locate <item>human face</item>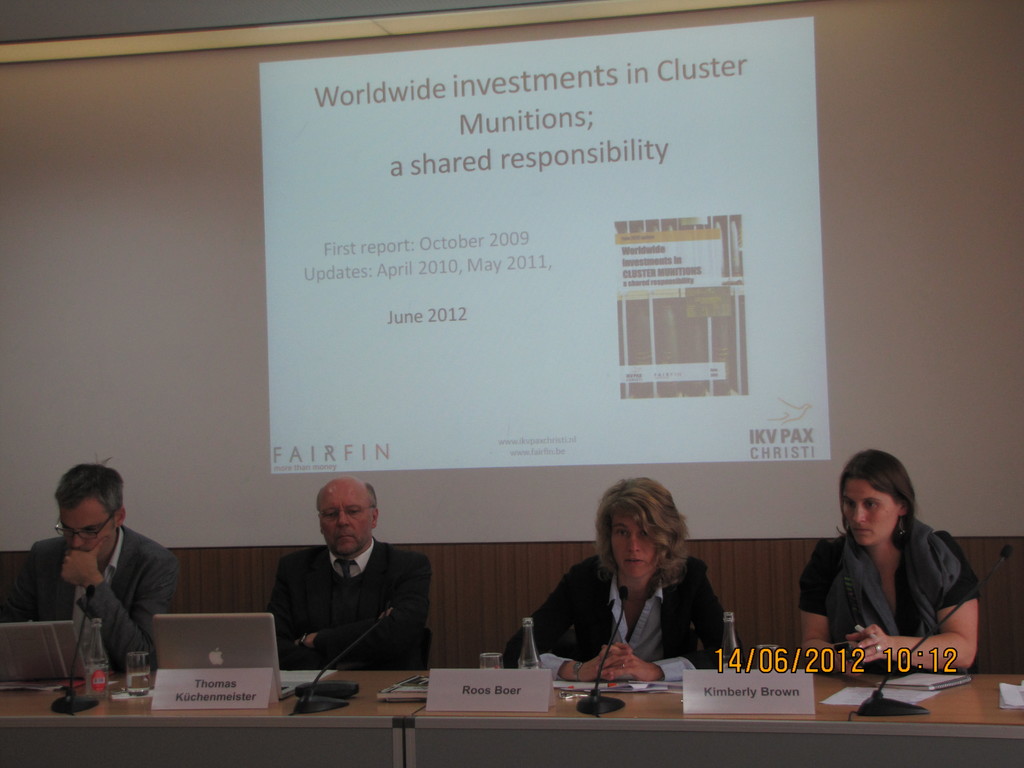
detection(56, 500, 112, 561)
